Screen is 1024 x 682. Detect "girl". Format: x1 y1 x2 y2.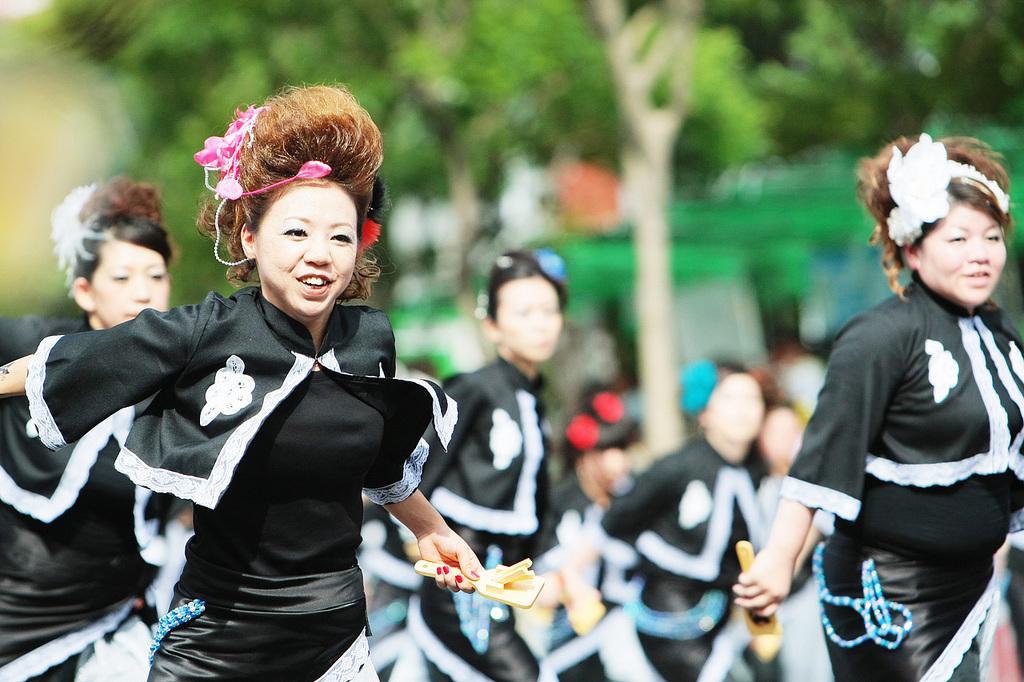
599 366 757 680.
